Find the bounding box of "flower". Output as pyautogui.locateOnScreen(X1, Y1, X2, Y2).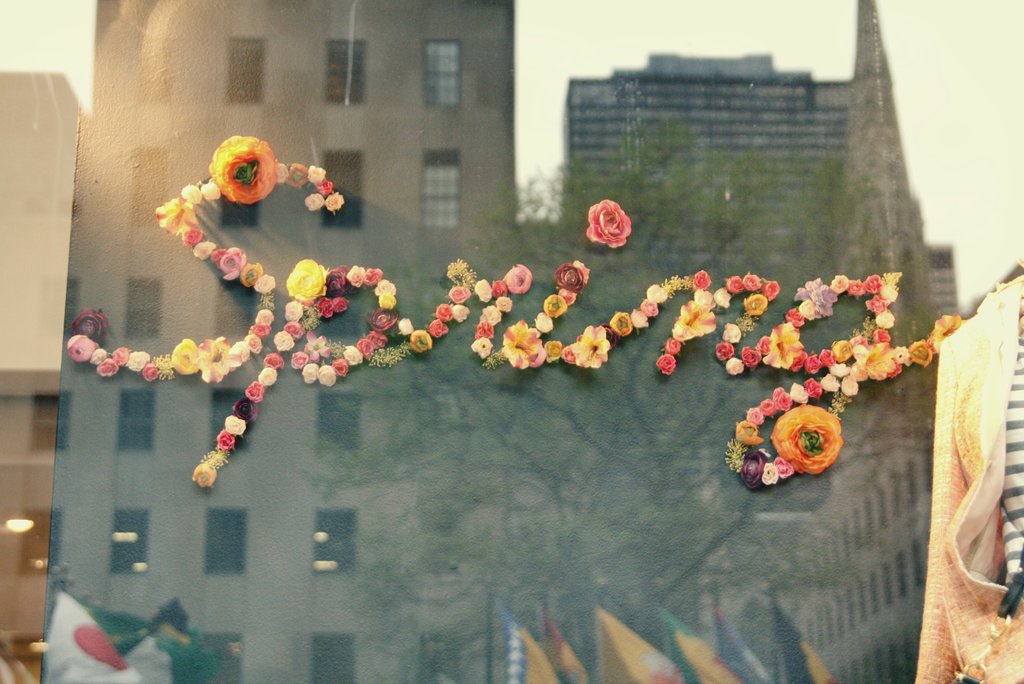
pyautogui.locateOnScreen(232, 398, 255, 421).
